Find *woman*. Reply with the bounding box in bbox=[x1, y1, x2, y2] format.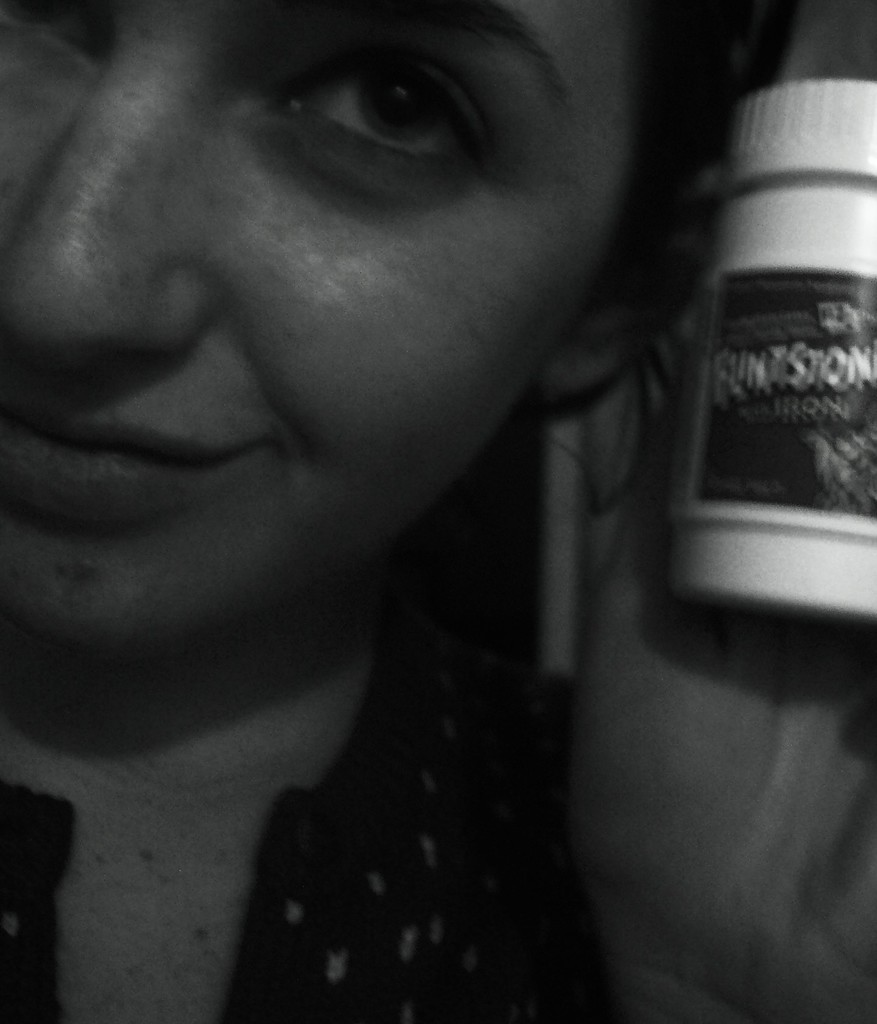
bbox=[0, 0, 876, 1023].
